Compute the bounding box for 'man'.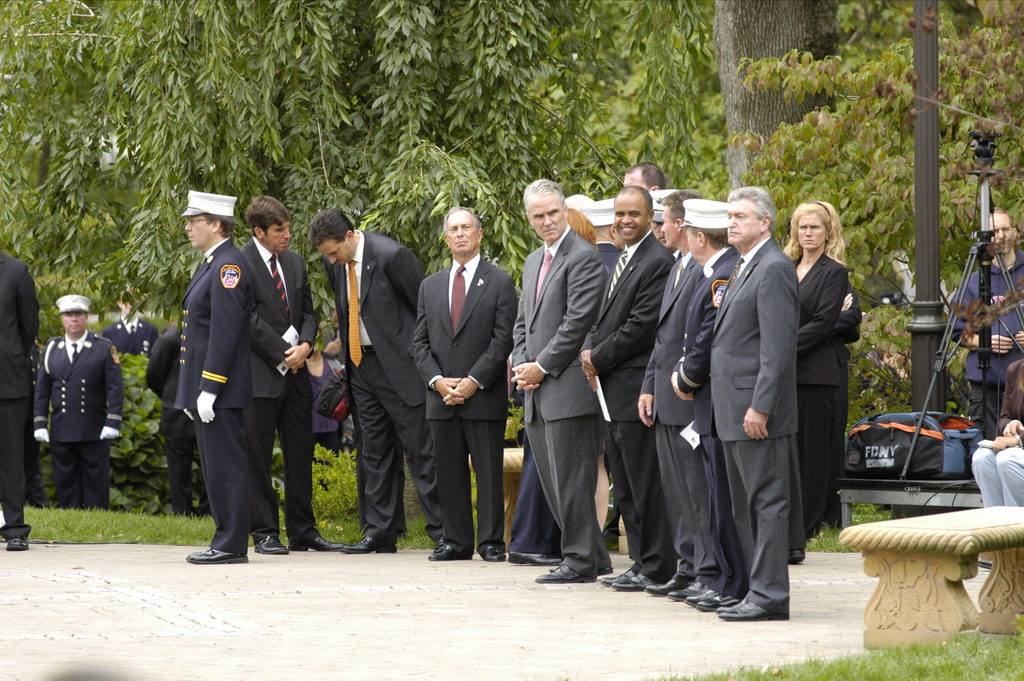
(511, 178, 605, 586).
